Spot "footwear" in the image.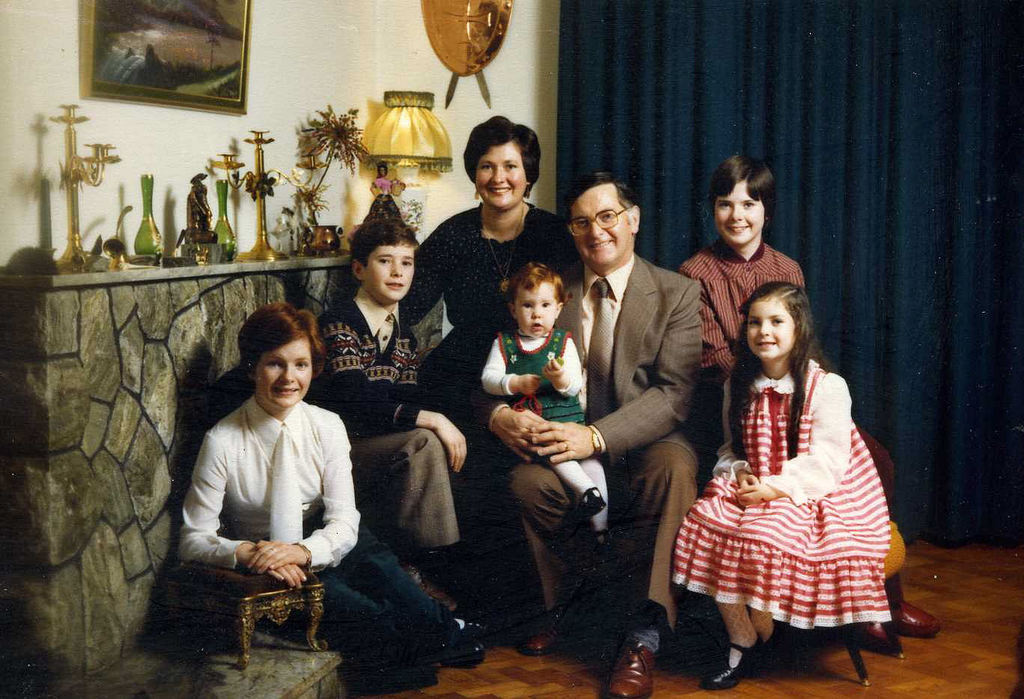
"footwear" found at x1=844, y1=626, x2=900, y2=658.
